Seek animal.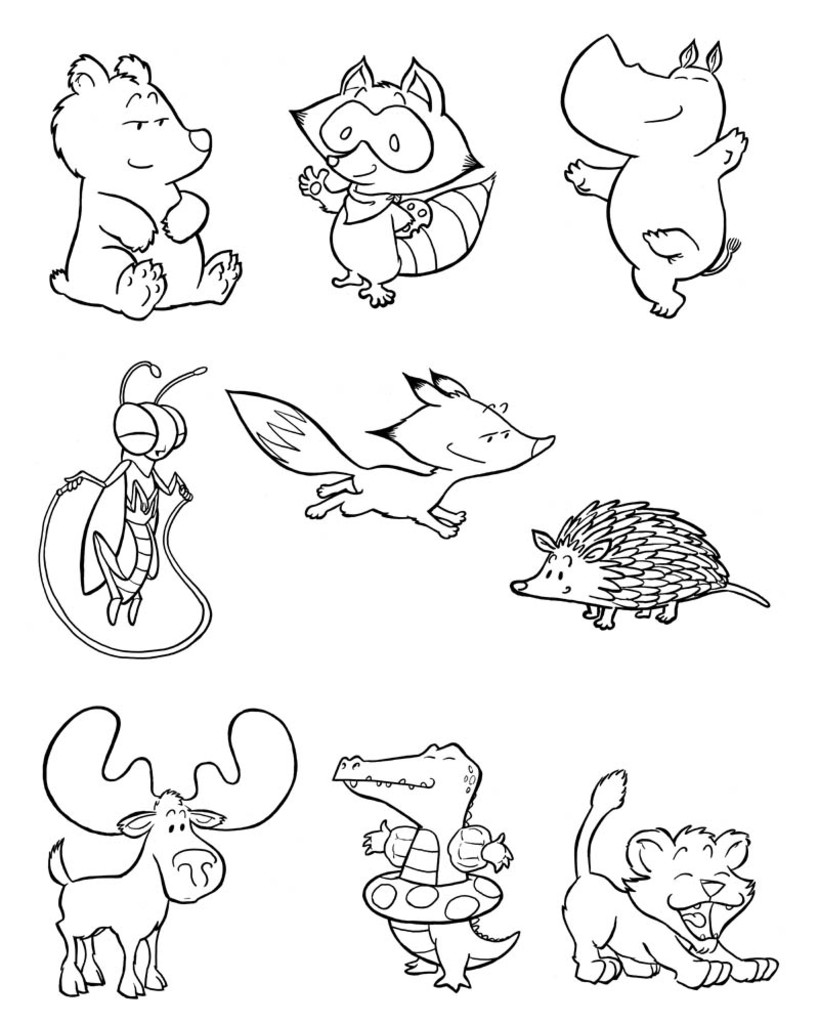
558, 26, 734, 313.
